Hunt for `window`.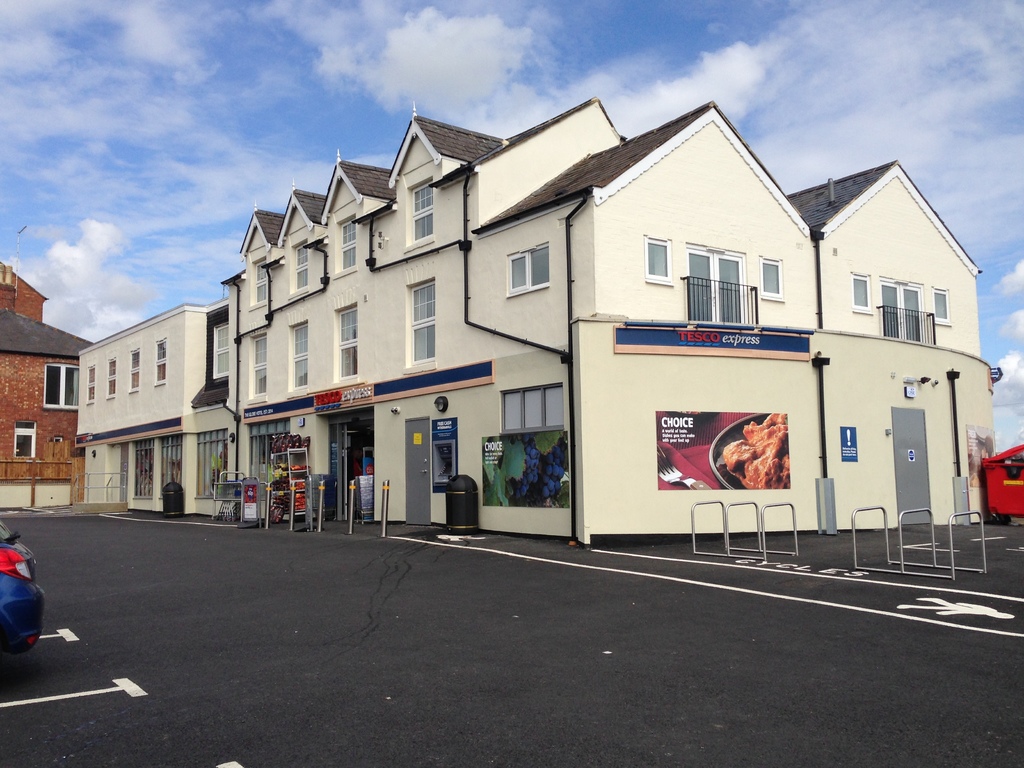
Hunted down at [left=499, top=386, right=563, bottom=431].
